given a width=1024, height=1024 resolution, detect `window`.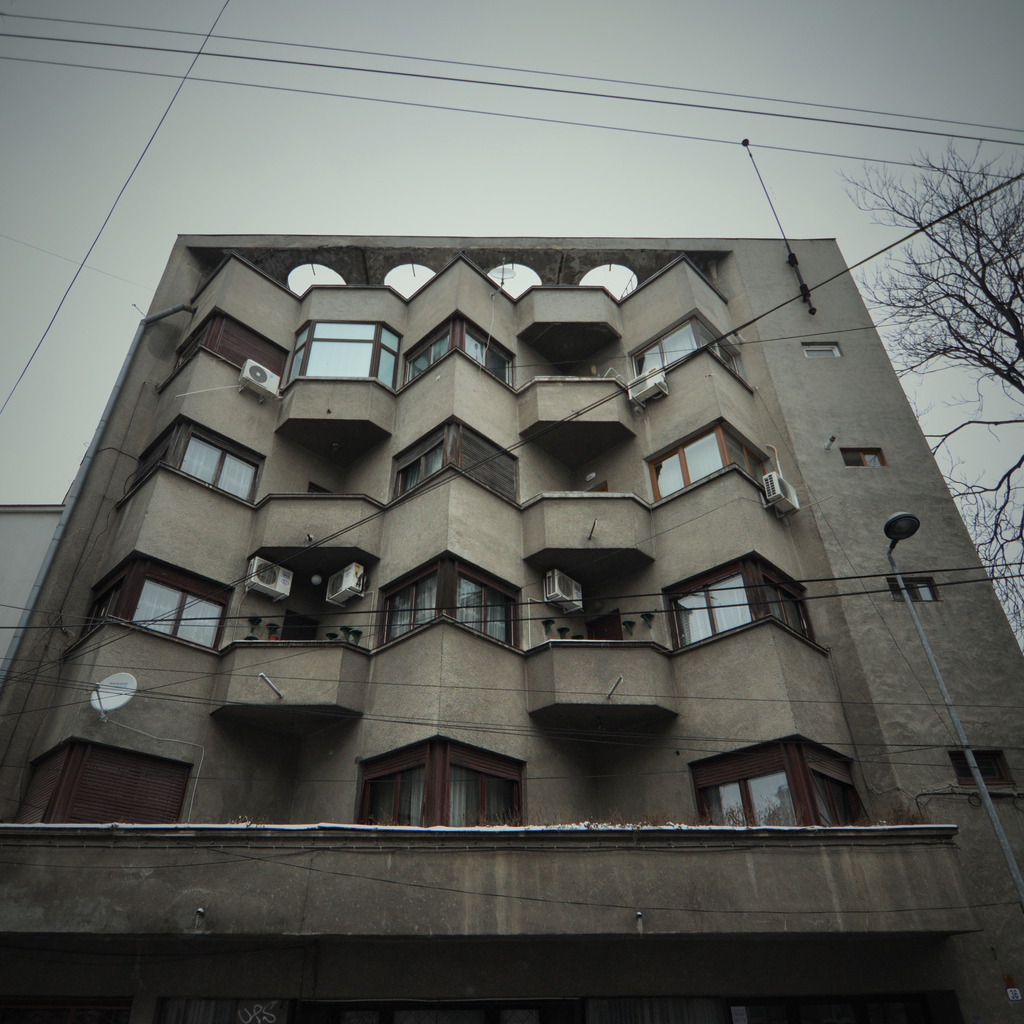
BBox(386, 416, 519, 505).
